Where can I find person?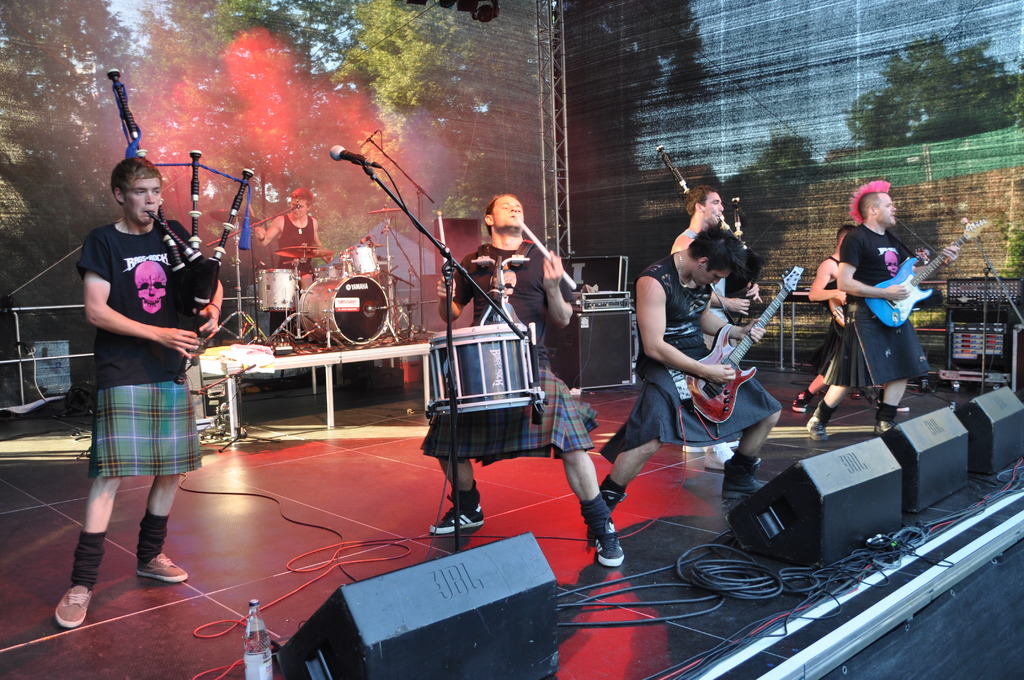
You can find it at bbox=(426, 194, 623, 567).
